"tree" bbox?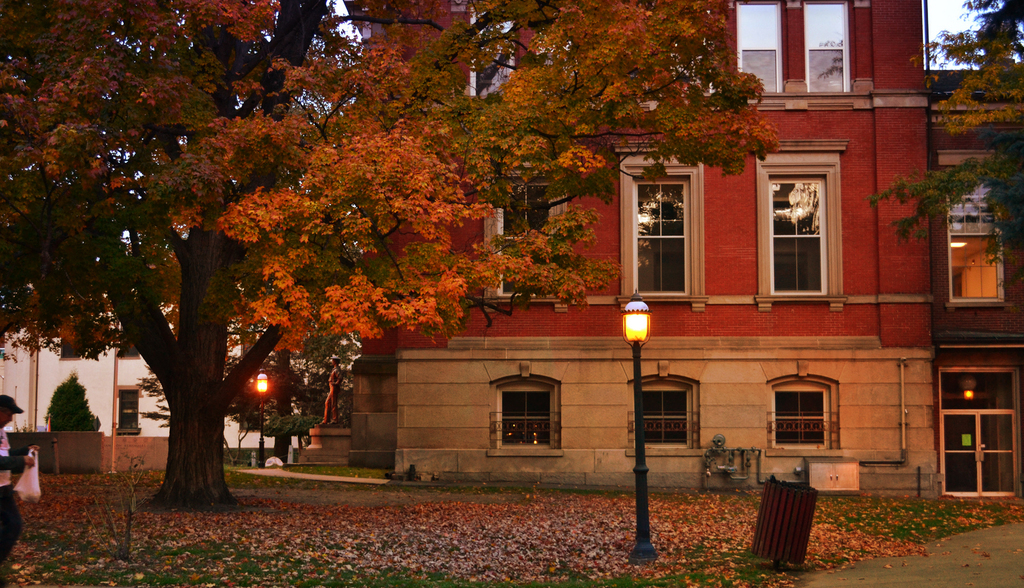
bbox=(140, 313, 360, 462)
